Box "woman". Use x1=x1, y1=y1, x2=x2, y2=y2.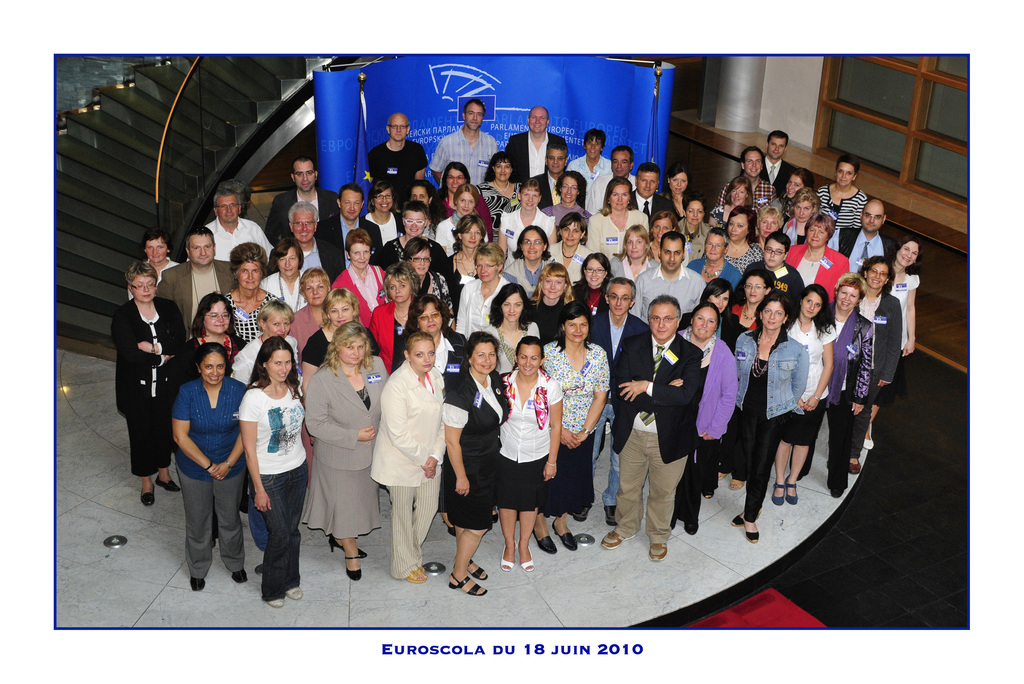
x1=435, y1=188, x2=490, y2=255.
